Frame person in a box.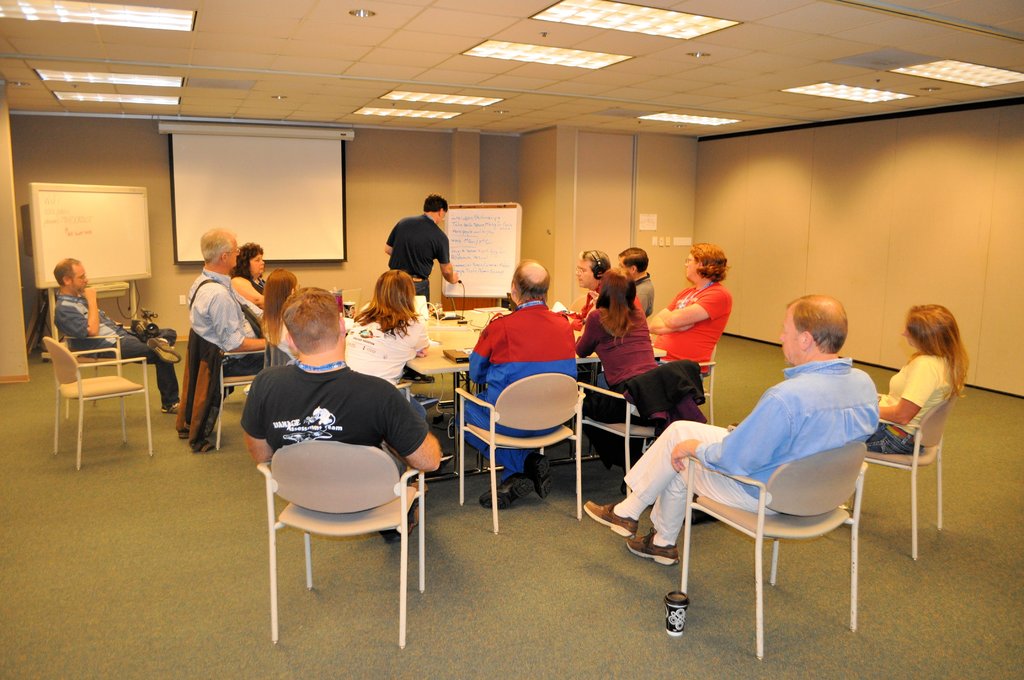
Rect(575, 252, 612, 314).
